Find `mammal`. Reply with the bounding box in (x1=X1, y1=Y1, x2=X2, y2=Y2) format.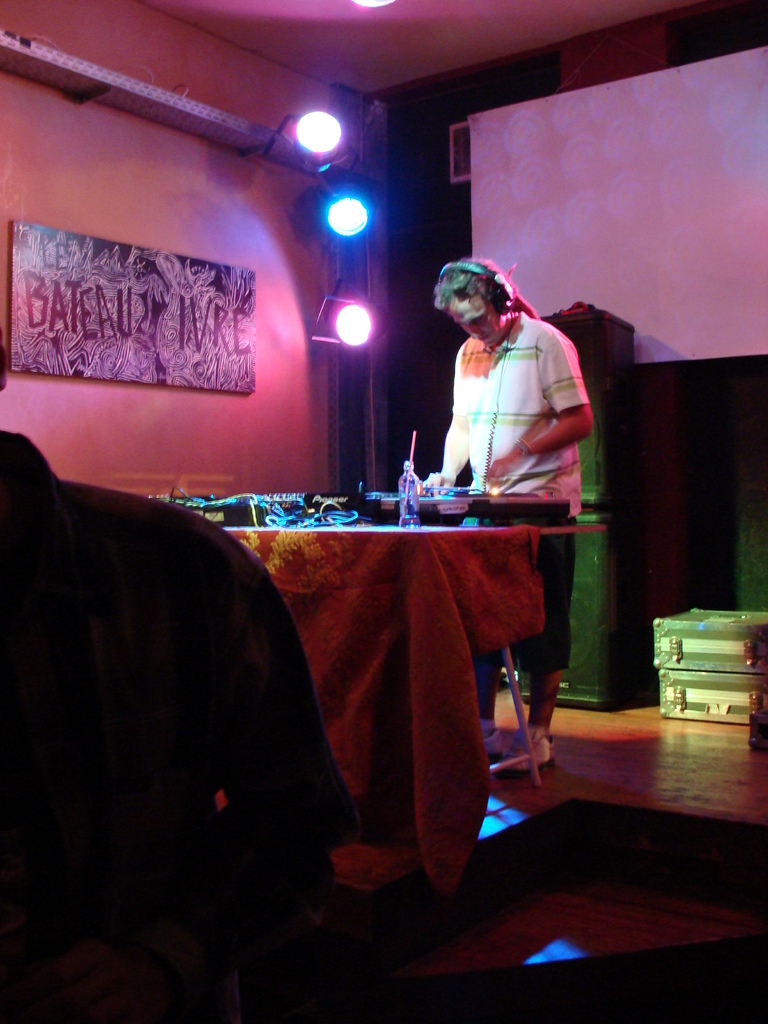
(x1=0, y1=318, x2=353, y2=1023).
